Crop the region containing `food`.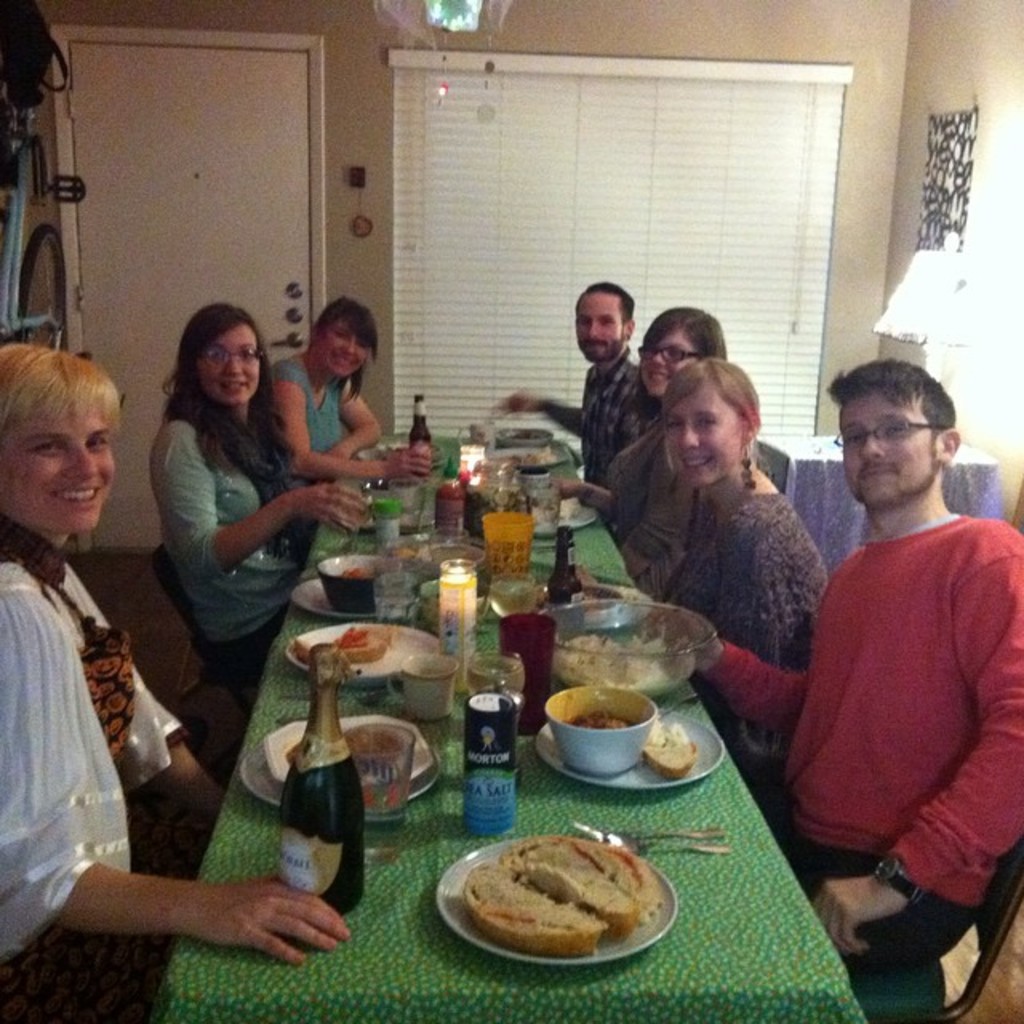
Crop region: 645, 734, 699, 776.
